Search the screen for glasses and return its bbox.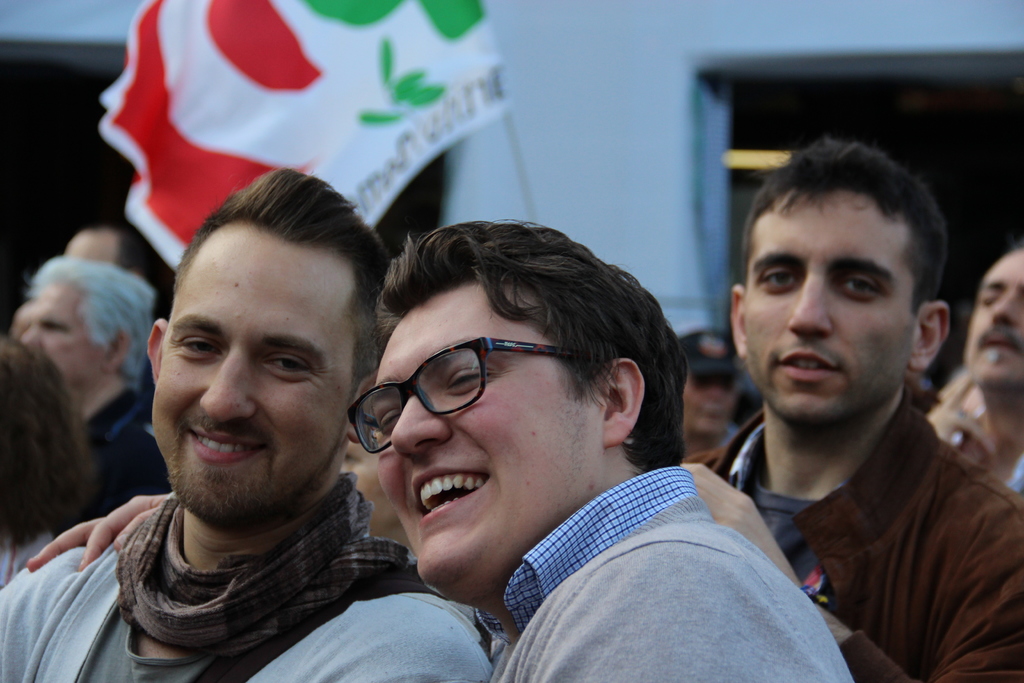
Found: [x1=332, y1=334, x2=636, y2=456].
